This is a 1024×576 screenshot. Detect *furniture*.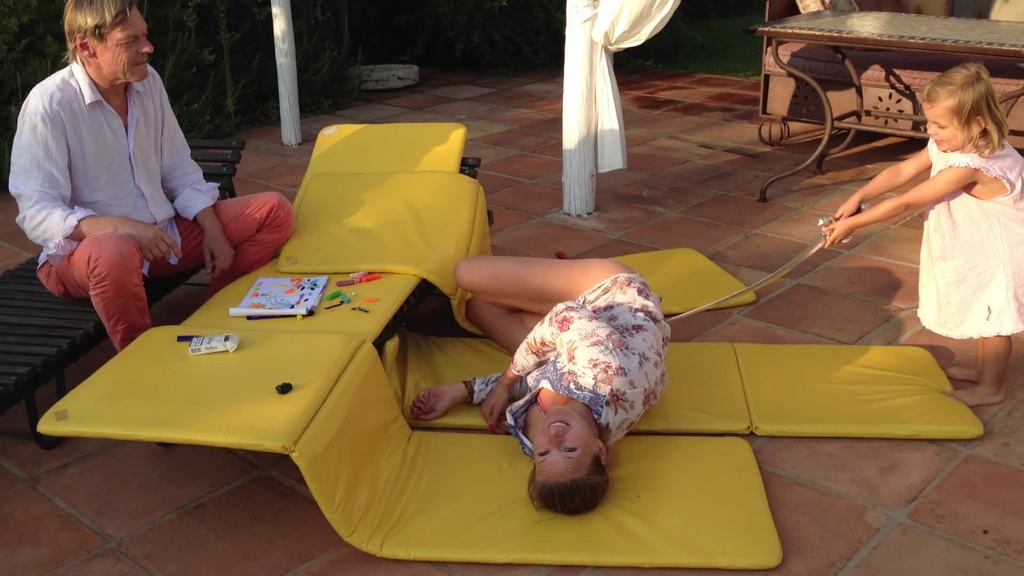
left=36, top=120, right=493, bottom=466.
